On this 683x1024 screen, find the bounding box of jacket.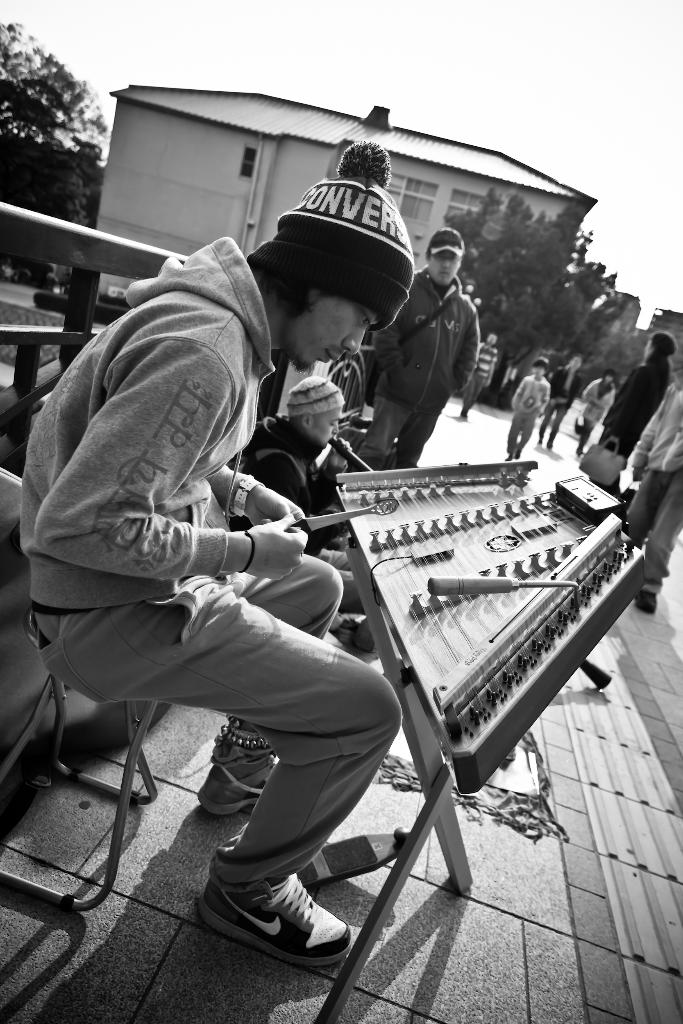
Bounding box: <bbox>381, 266, 484, 405</bbox>.
